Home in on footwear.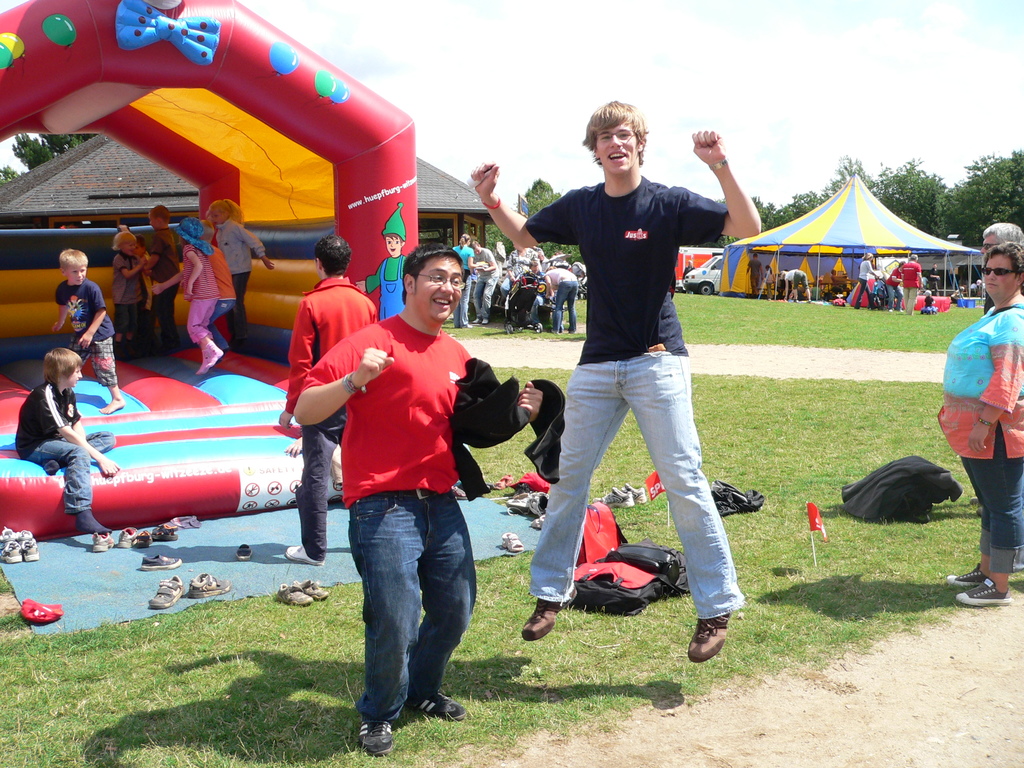
Homed in at (x1=296, y1=577, x2=332, y2=601).
